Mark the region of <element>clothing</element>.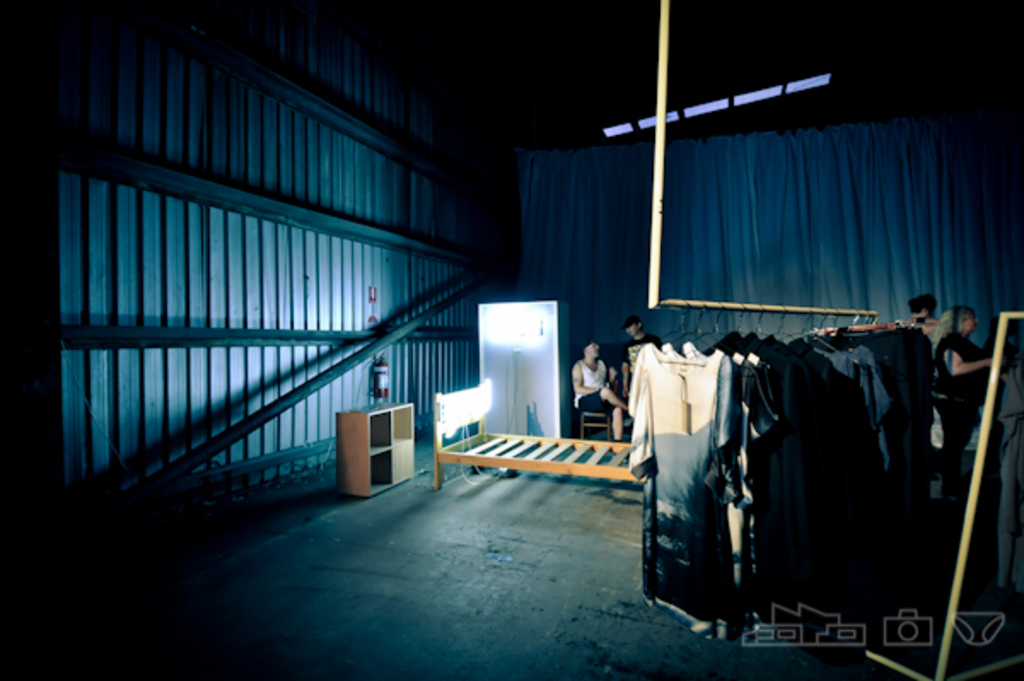
Region: x1=570, y1=353, x2=623, y2=447.
